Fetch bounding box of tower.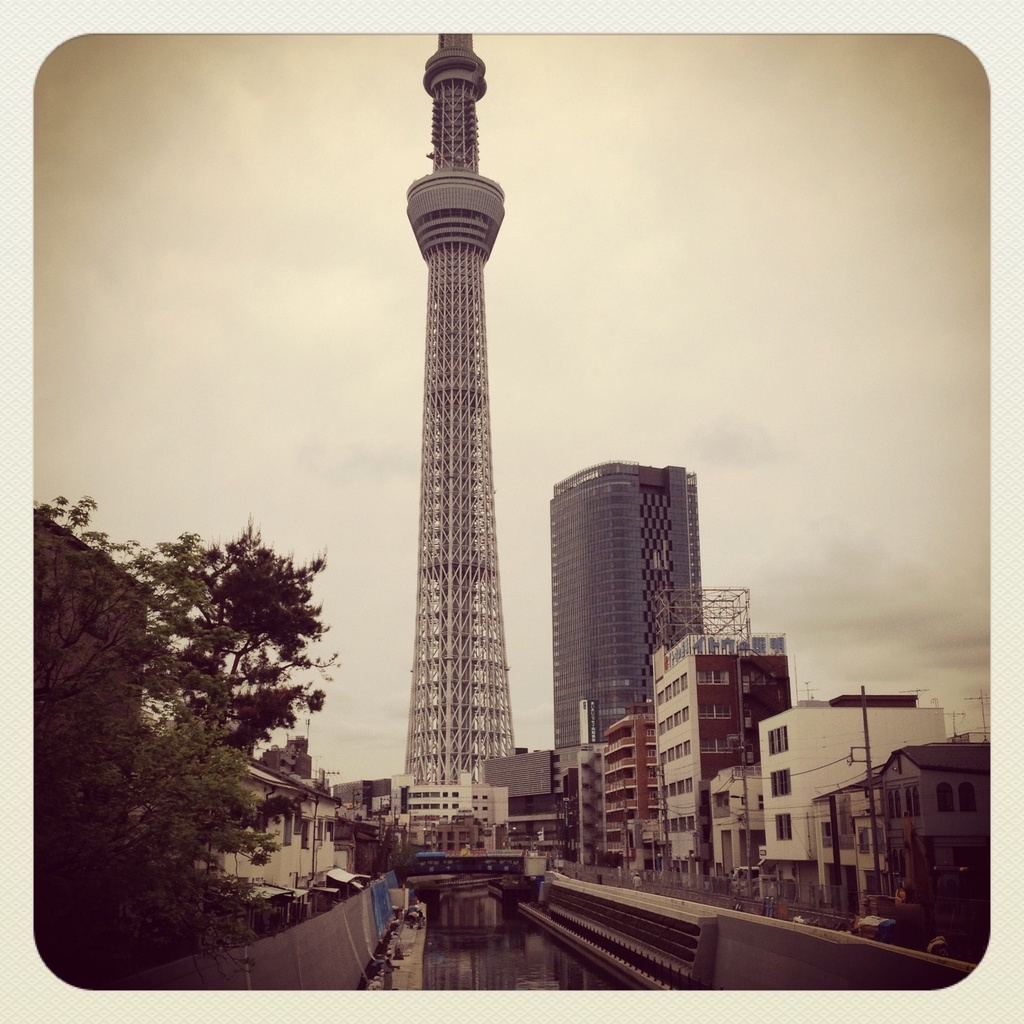
Bbox: {"left": 549, "top": 460, "right": 707, "bottom": 754}.
